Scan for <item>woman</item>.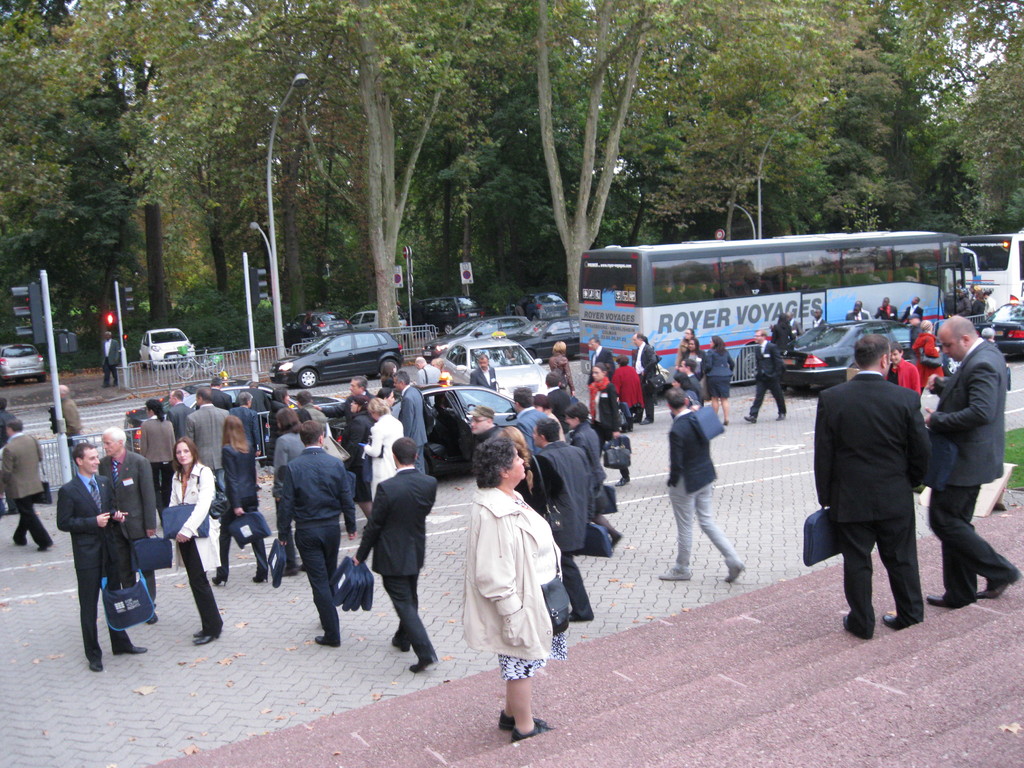
Scan result: bbox=(360, 399, 404, 494).
